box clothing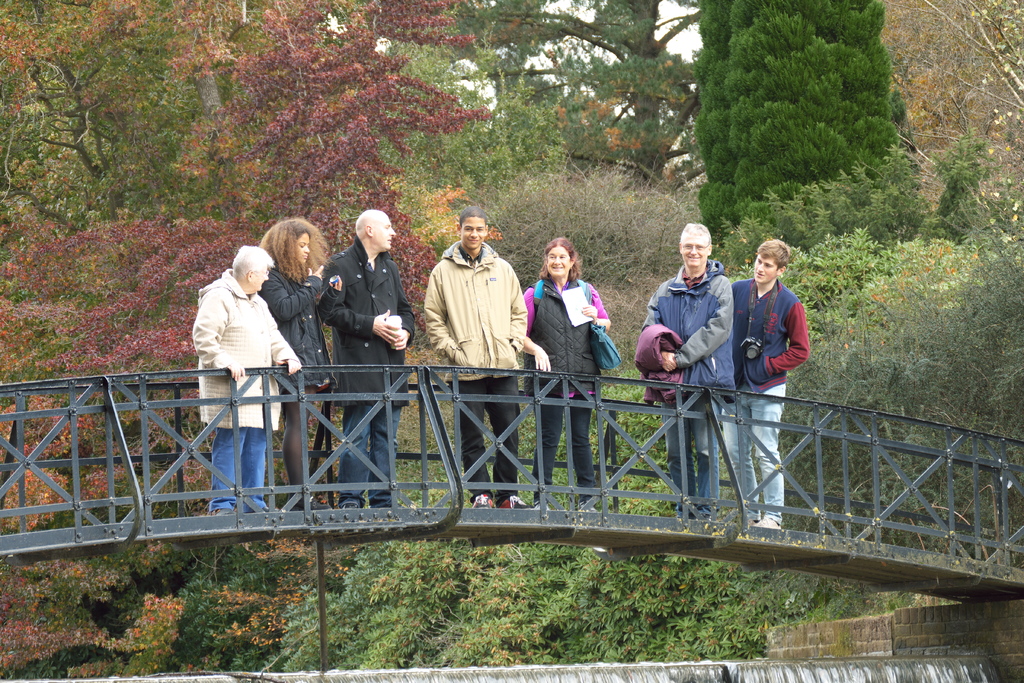
bbox(258, 258, 326, 498)
